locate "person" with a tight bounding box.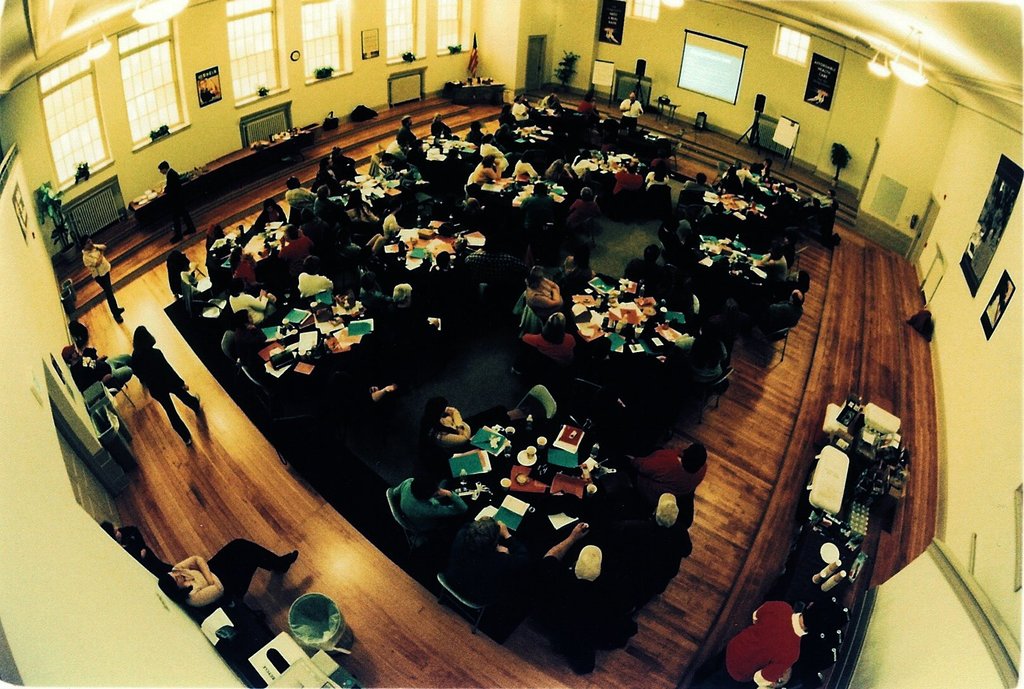
x1=154 y1=155 x2=205 y2=243.
